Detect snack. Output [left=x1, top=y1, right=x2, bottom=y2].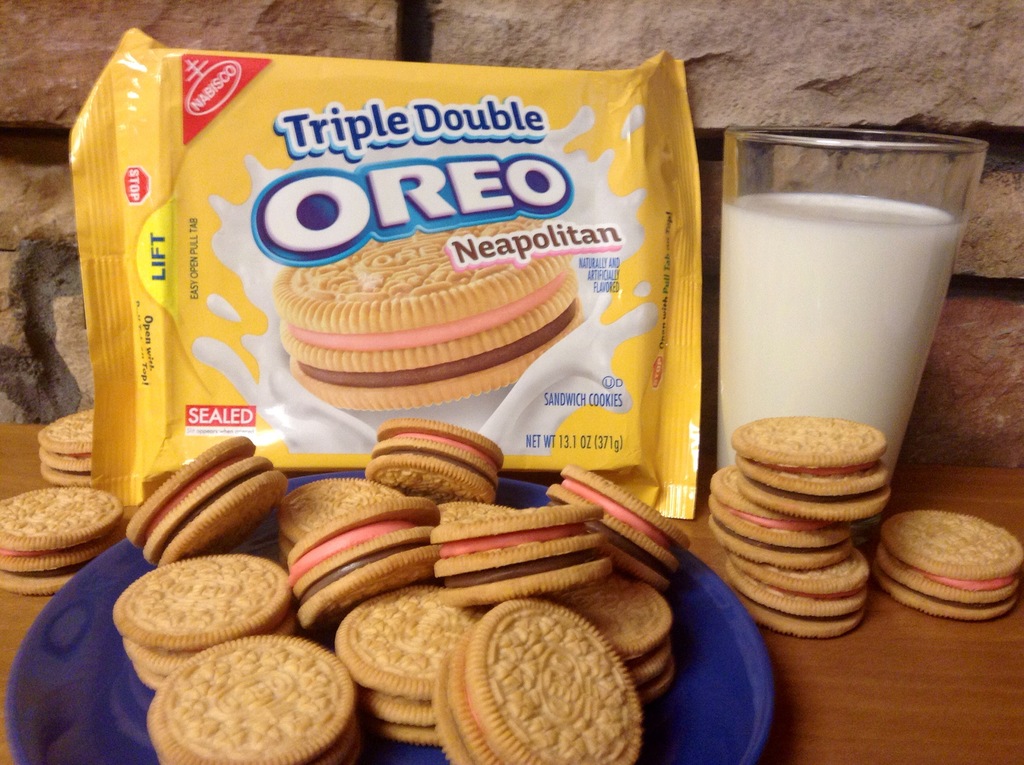
[left=122, top=436, right=288, bottom=569].
